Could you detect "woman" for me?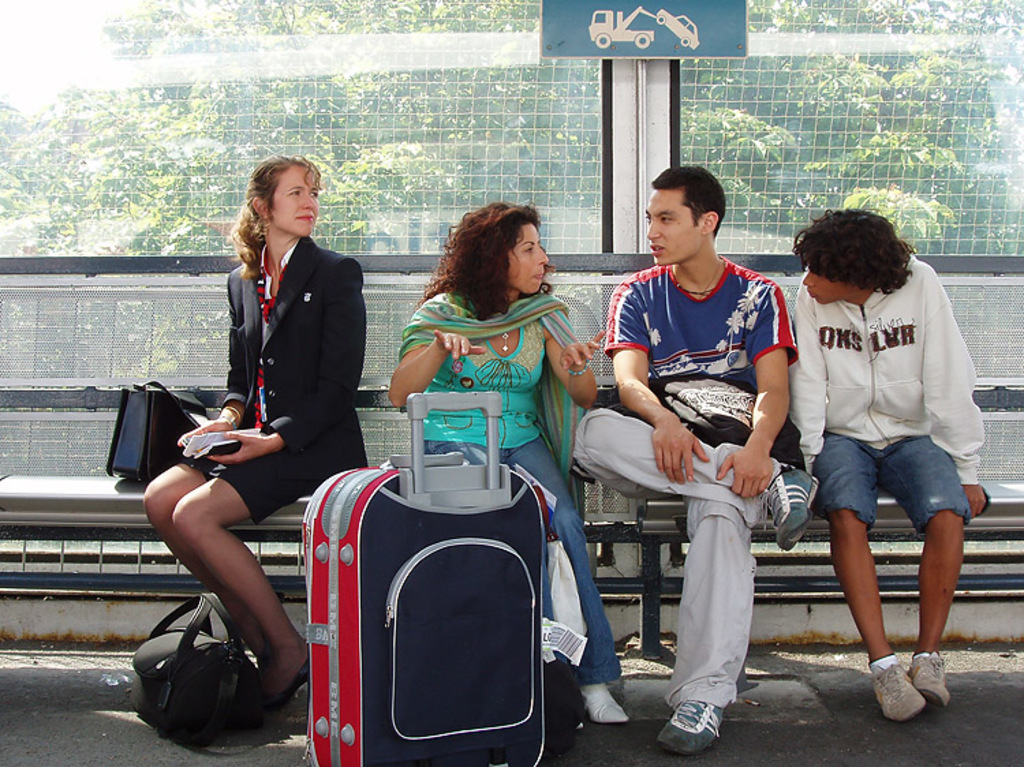
Detection result: left=390, top=202, right=639, bottom=726.
